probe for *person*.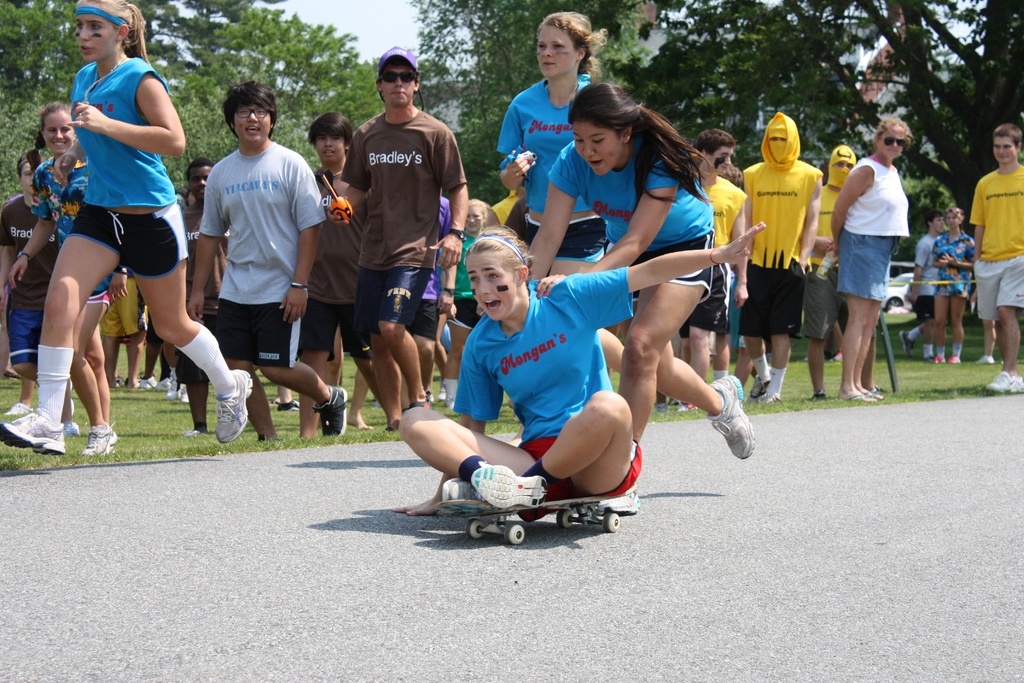
Probe result: box=[173, 154, 233, 430].
